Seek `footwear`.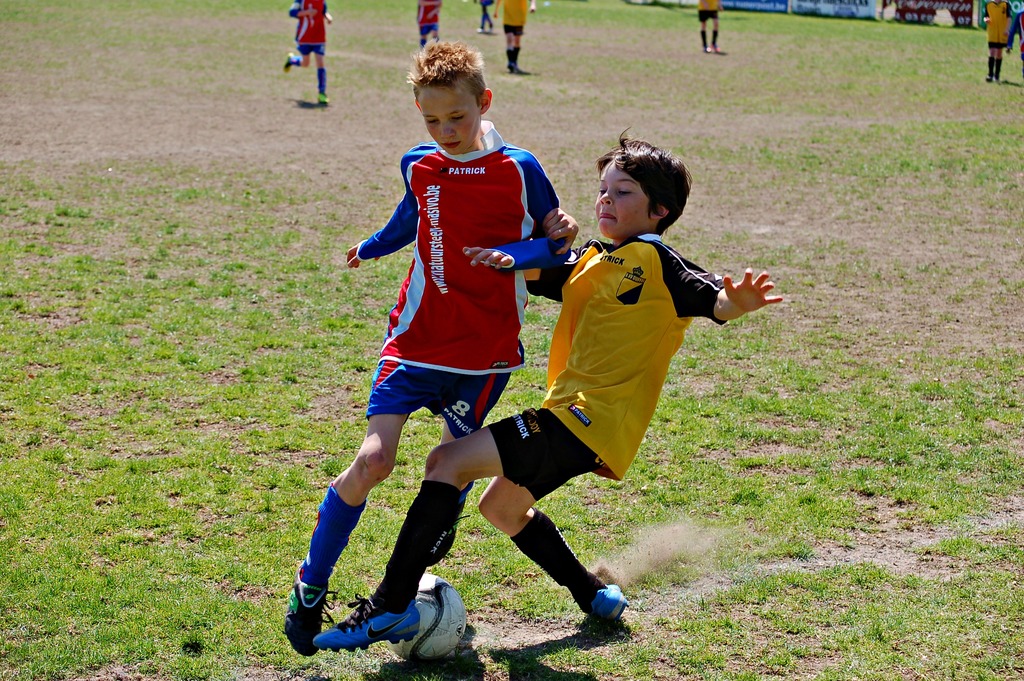
bbox(989, 75, 992, 81).
